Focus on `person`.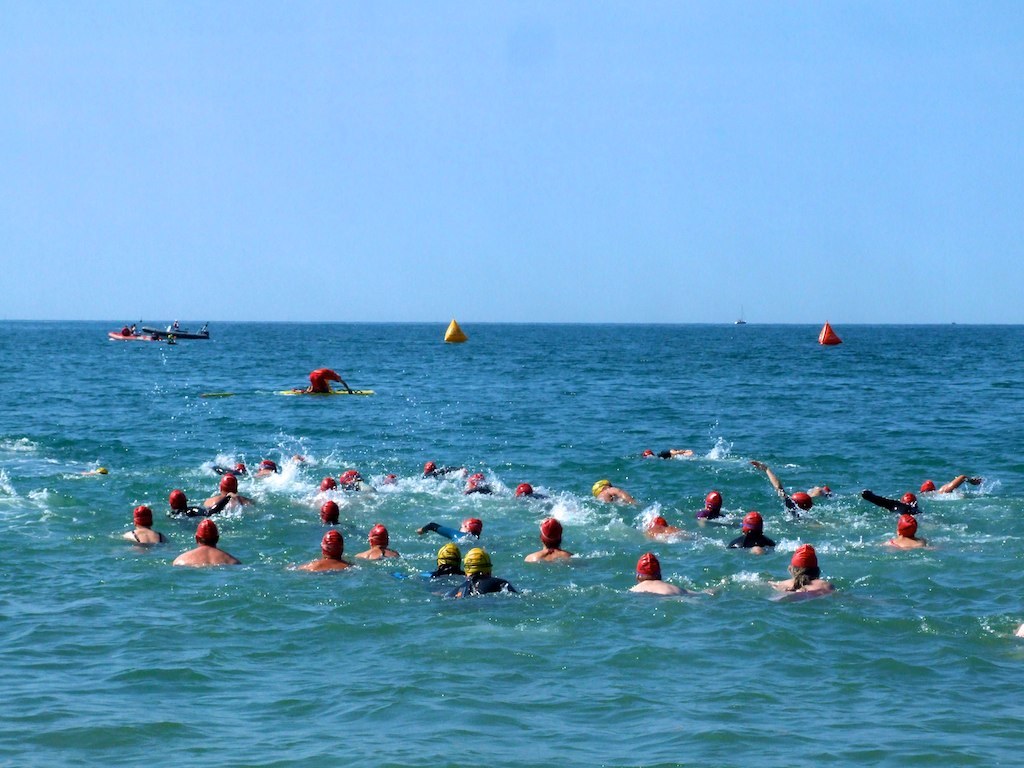
Focused at rect(918, 475, 971, 493).
